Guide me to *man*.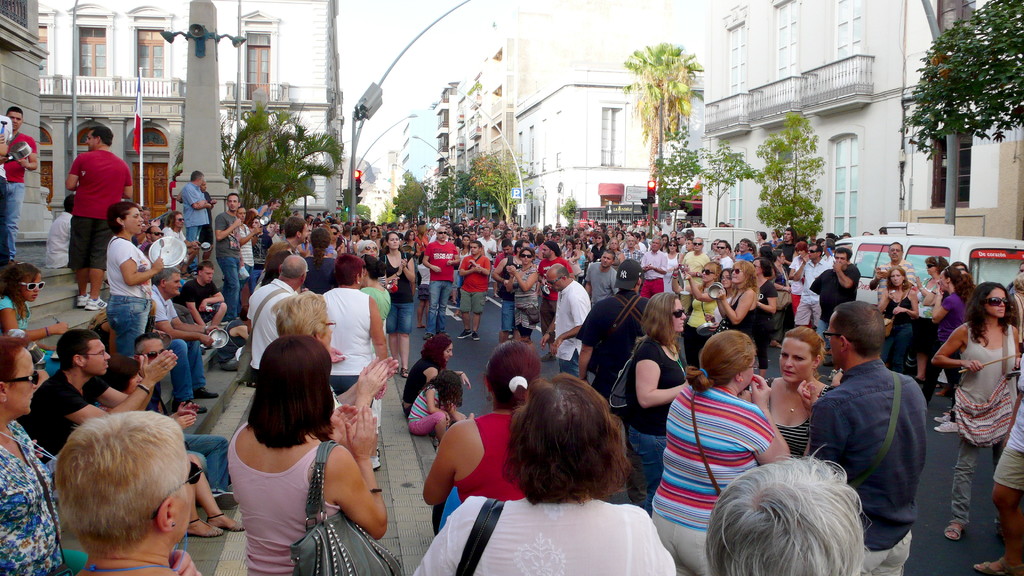
Guidance: bbox=[216, 191, 244, 321].
